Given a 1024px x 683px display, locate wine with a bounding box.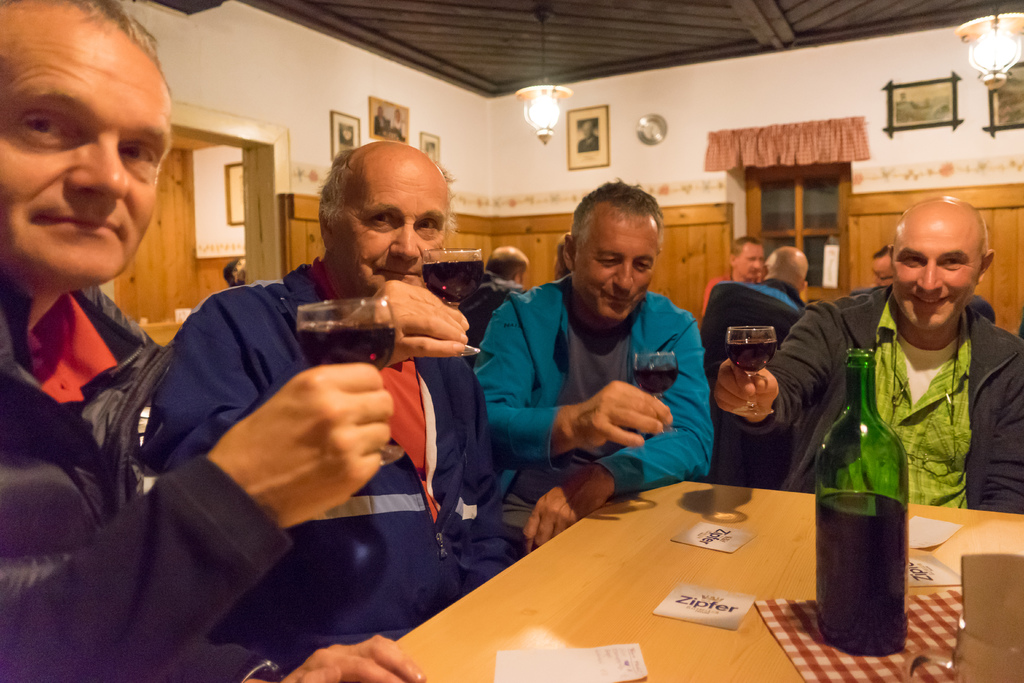
Located: left=637, top=368, right=677, bottom=394.
